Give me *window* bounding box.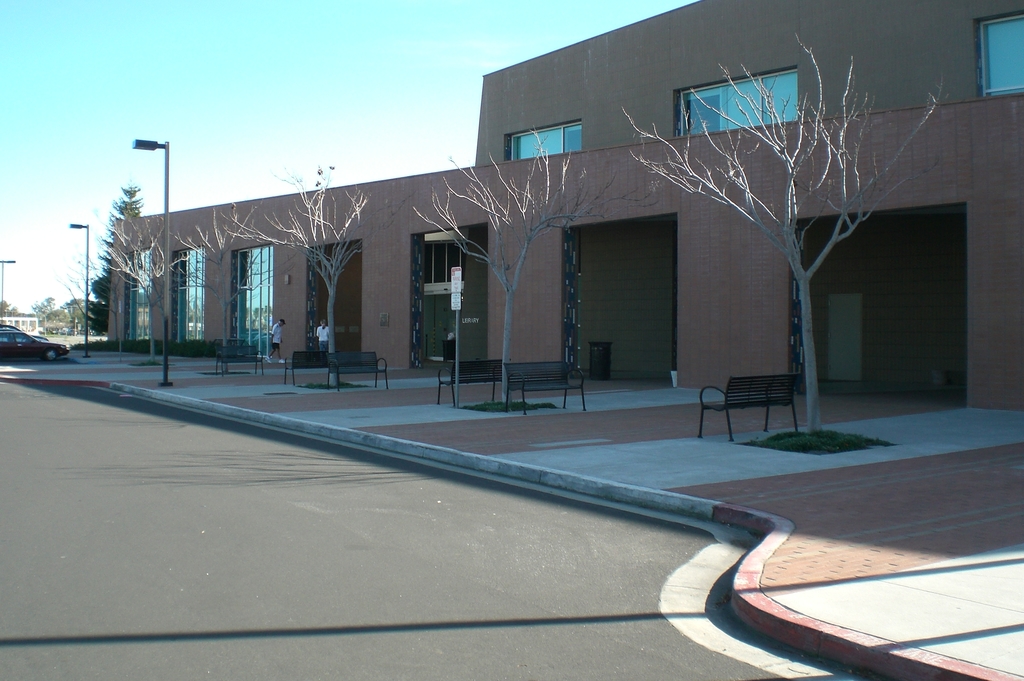
bbox=(125, 250, 155, 340).
